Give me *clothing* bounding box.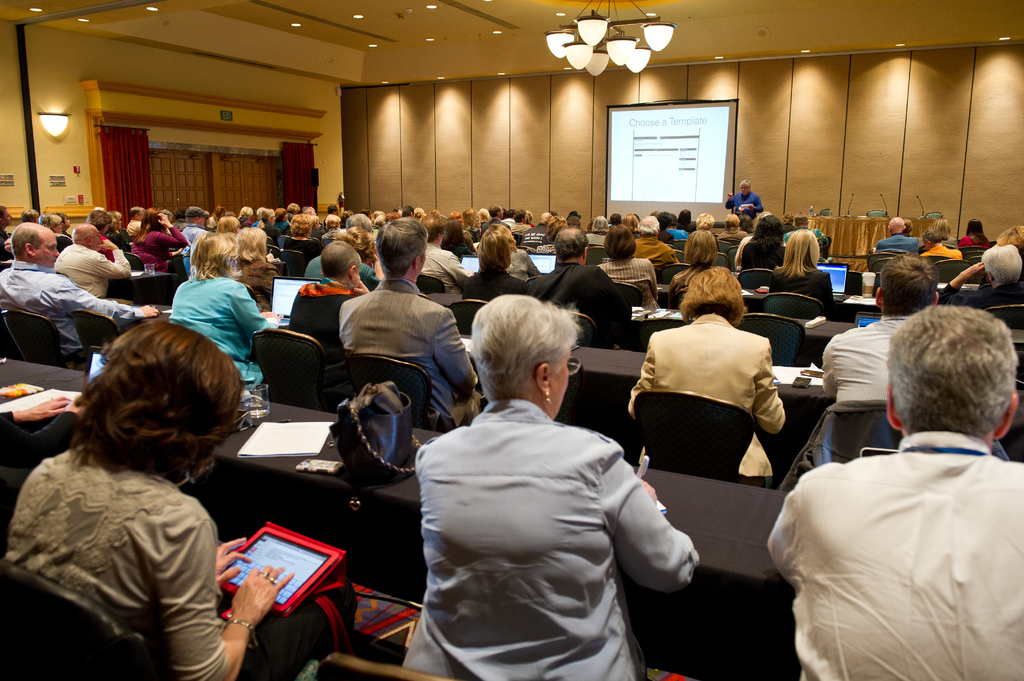
locate(182, 221, 214, 265).
